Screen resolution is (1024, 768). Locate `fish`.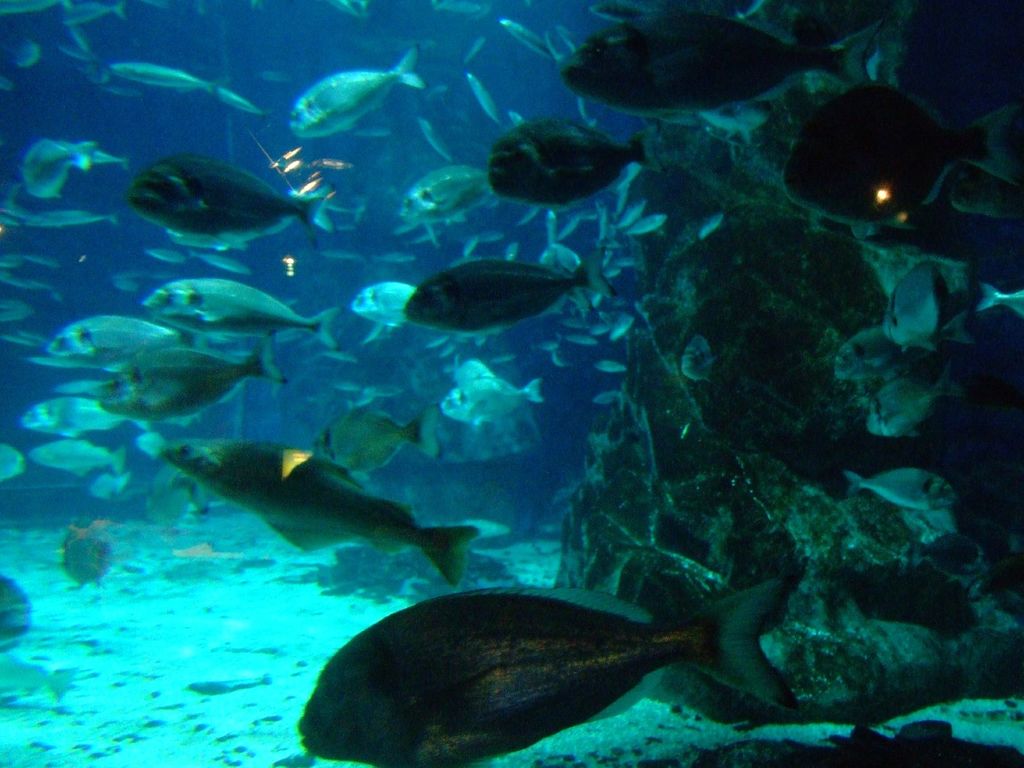
l=374, t=254, r=416, b=265.
